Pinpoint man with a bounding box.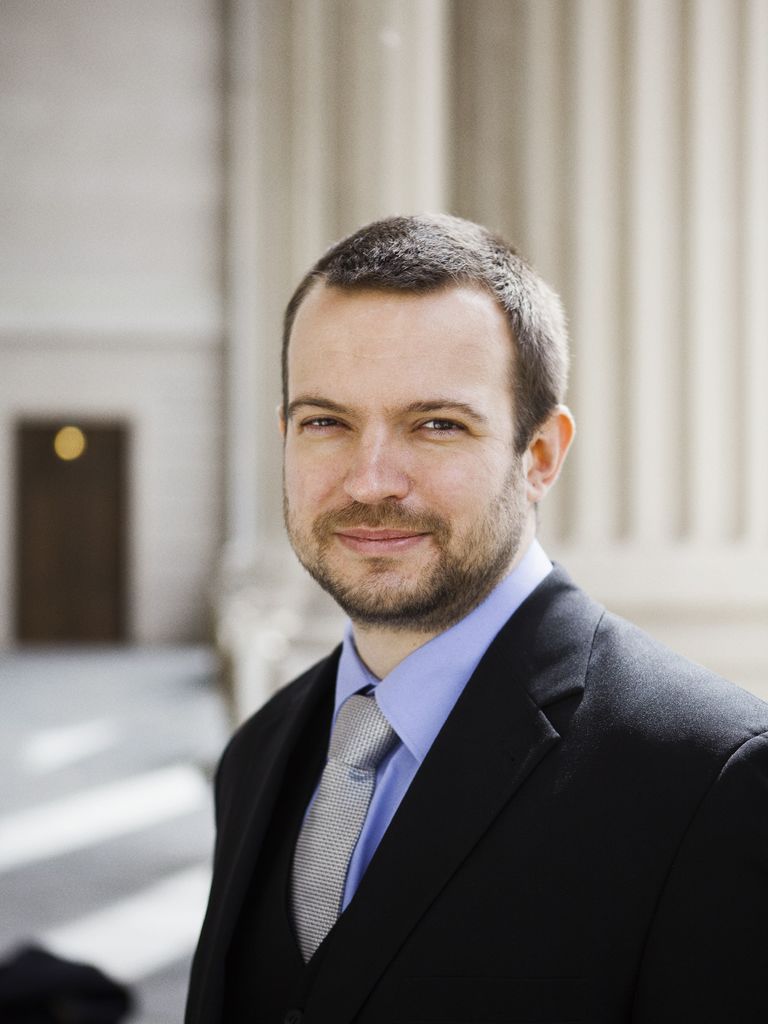
165,202,767,1023.
